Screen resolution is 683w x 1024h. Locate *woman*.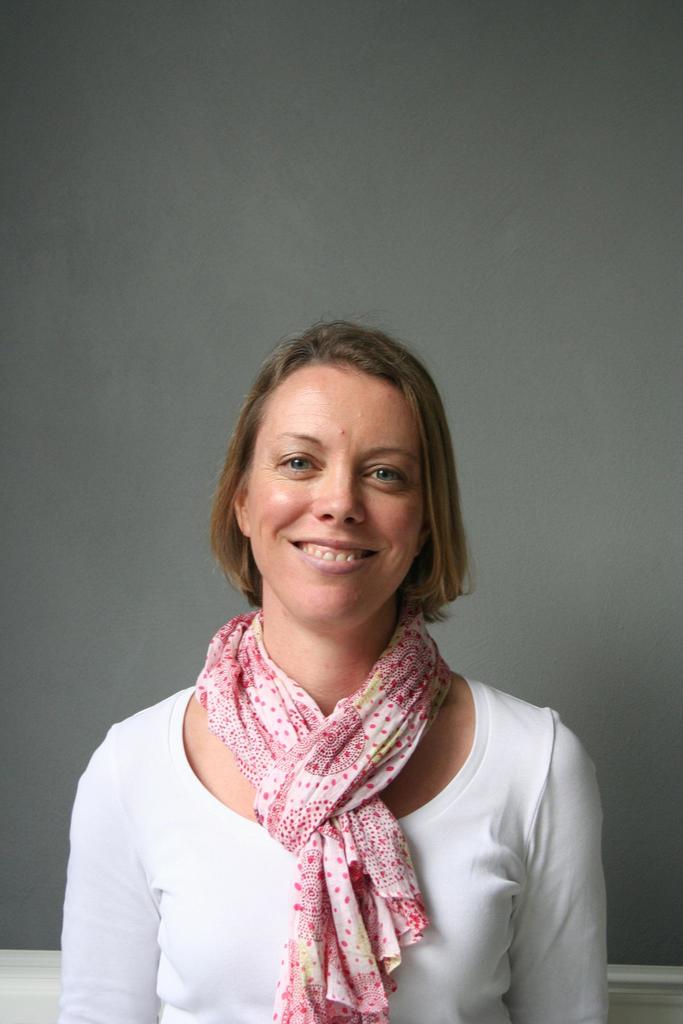
bbox=[49, 348, 600, 1007].
